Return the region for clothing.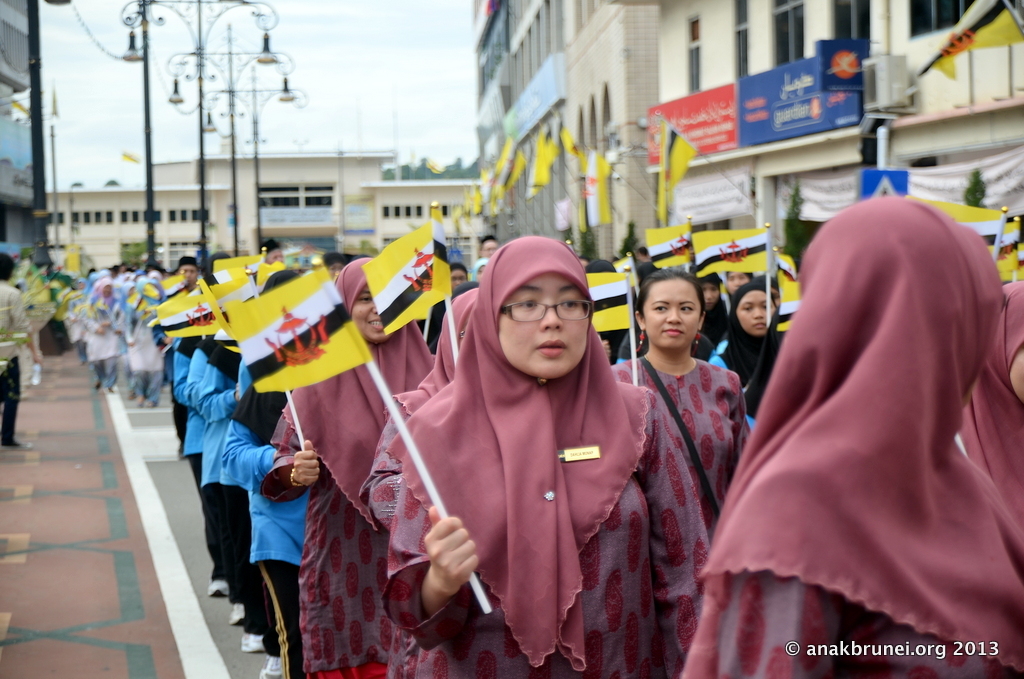
x1=402 y1=237 x2=730 y2=678.
